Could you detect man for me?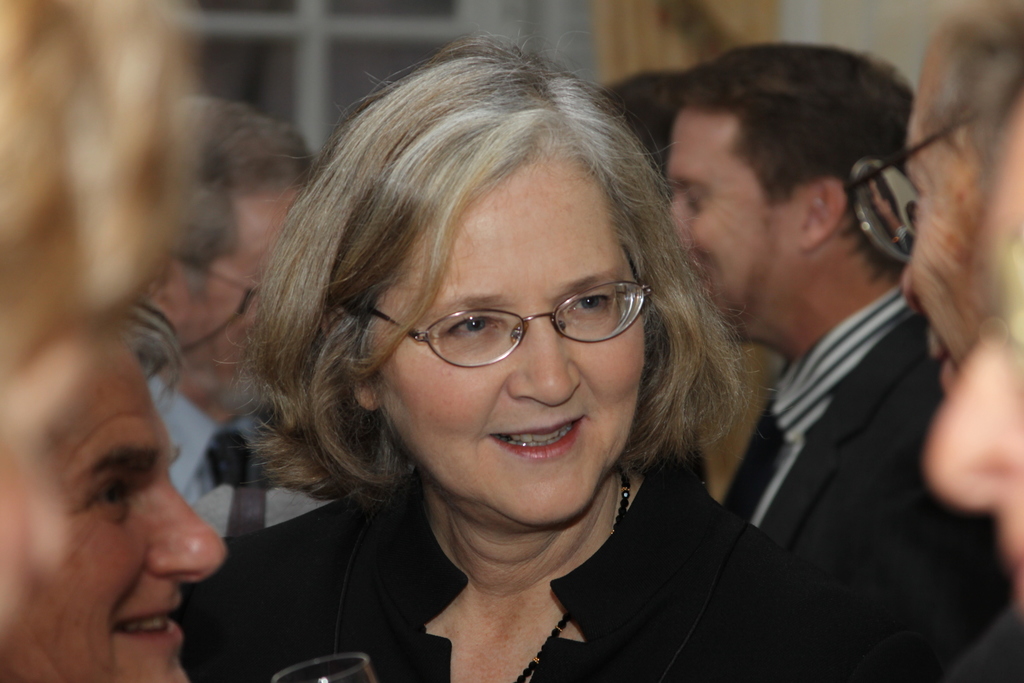
Detection result: <box>851,0,1023,394</box>.
